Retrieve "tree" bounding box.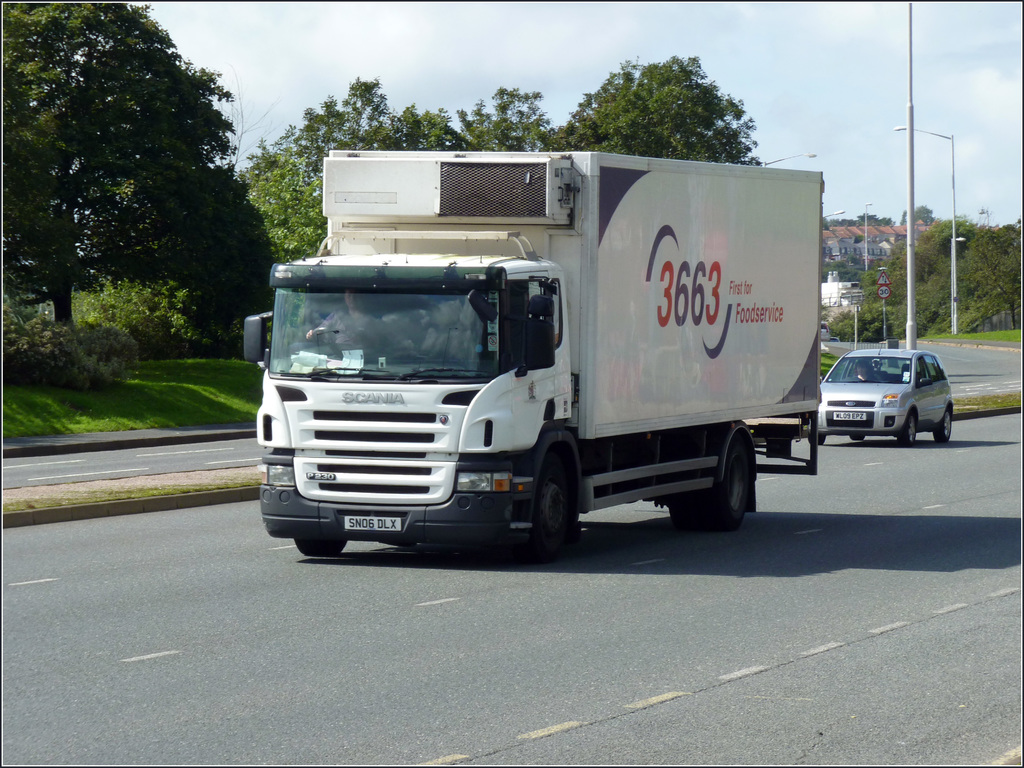
Bounding box: (x1=902, y1=202, x2=938, y2=223).
